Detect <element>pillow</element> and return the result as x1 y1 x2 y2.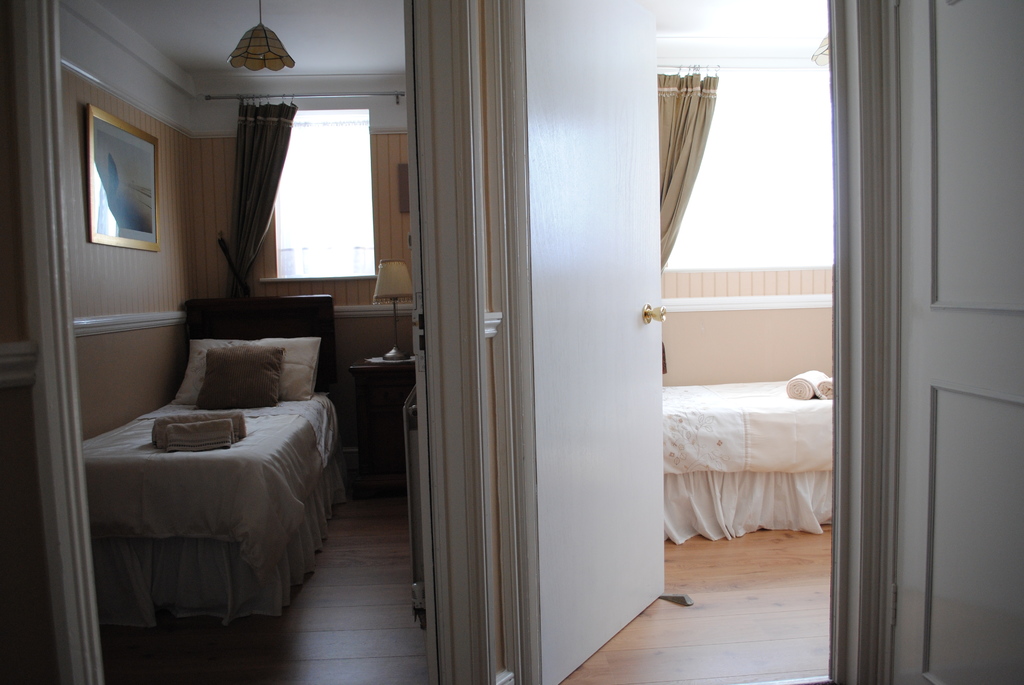
172 340 320 403.
